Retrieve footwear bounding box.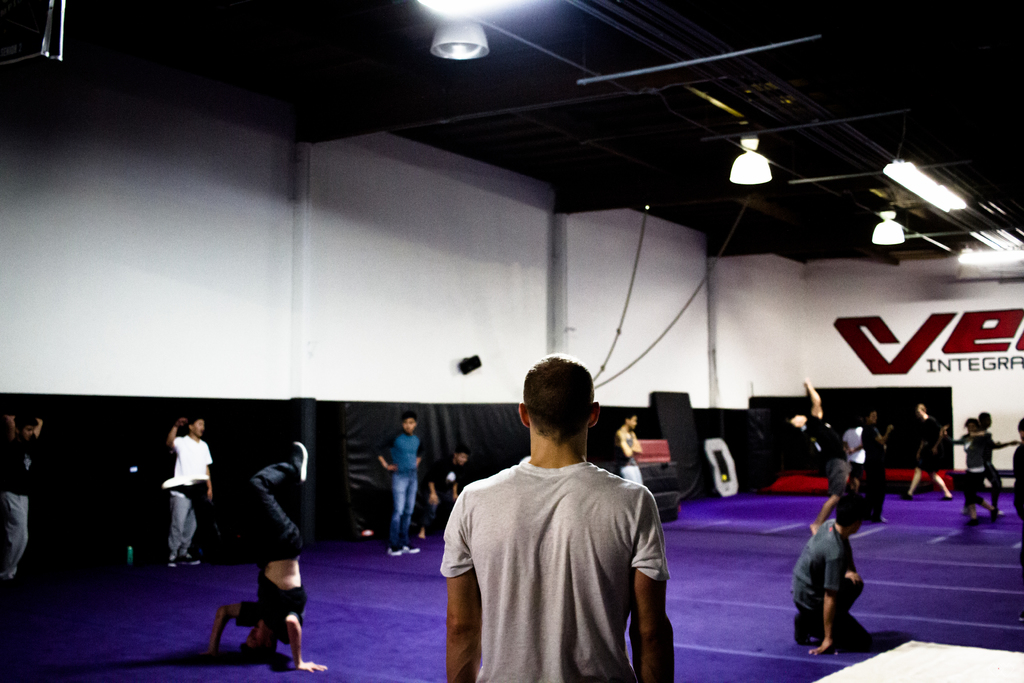
Bounding box: bbox=[291, 441, 309, 486].
